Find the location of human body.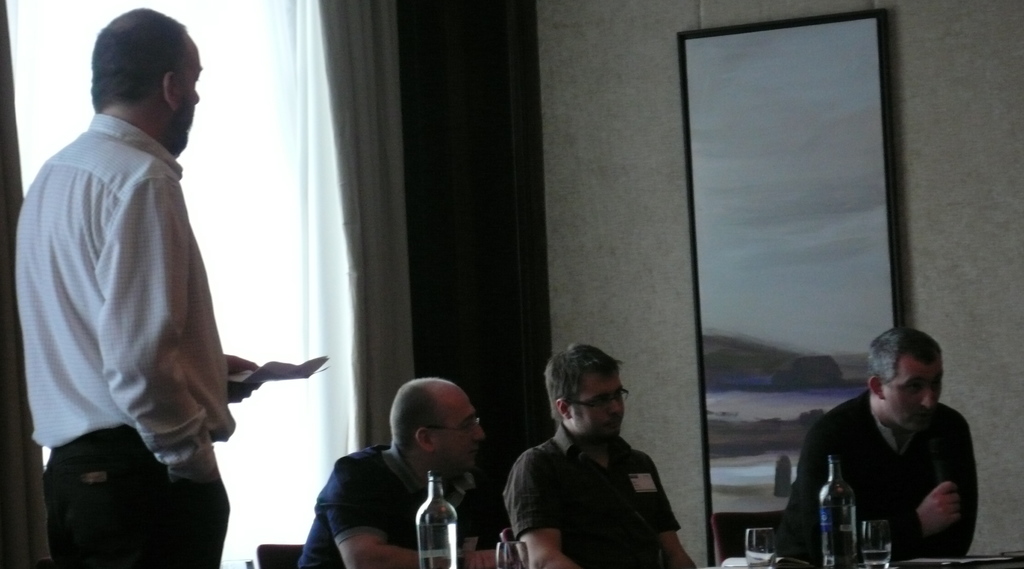
Location: box=[771, 392, 980, 558].
